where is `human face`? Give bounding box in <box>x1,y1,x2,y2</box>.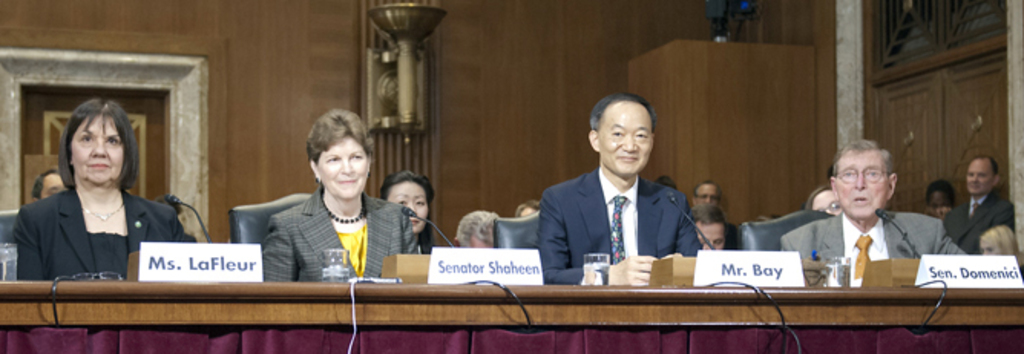
<box>966,159,993,196</box>.
